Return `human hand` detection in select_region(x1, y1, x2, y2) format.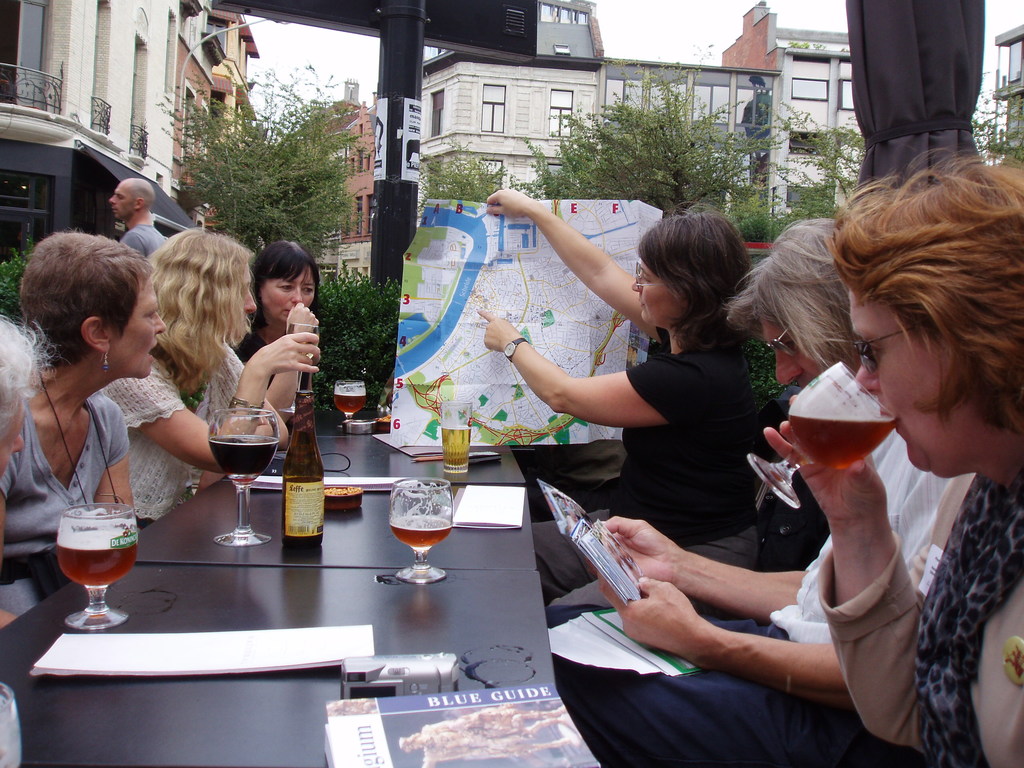
select_region(248, 331, 319, 372).
